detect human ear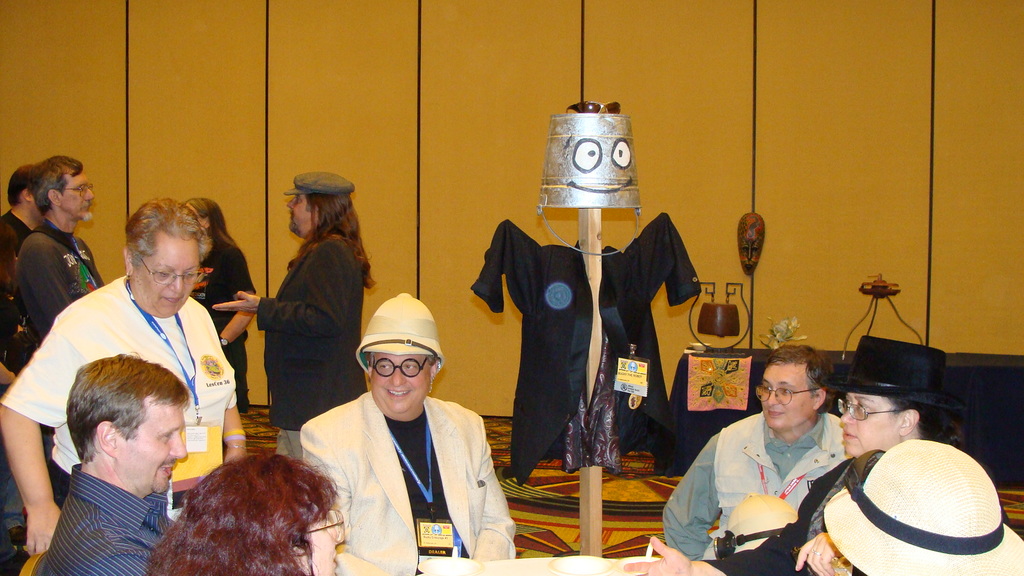
(22,187,33,201)
